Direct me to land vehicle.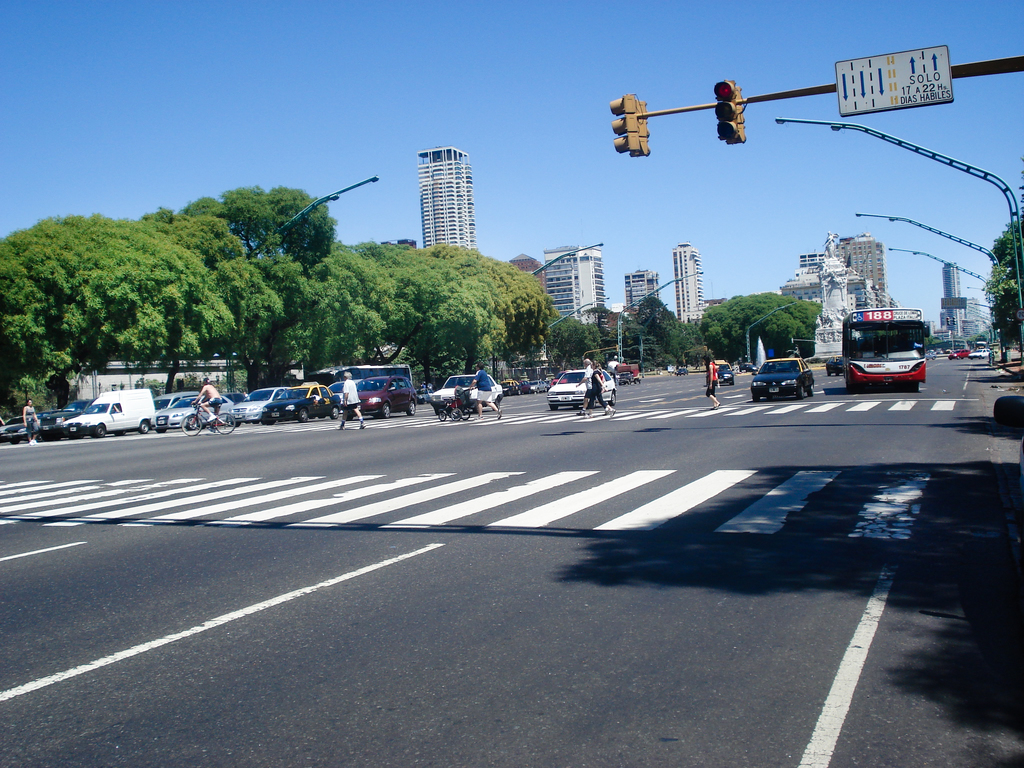
Direction: rect(1, 408, 74, 445).
